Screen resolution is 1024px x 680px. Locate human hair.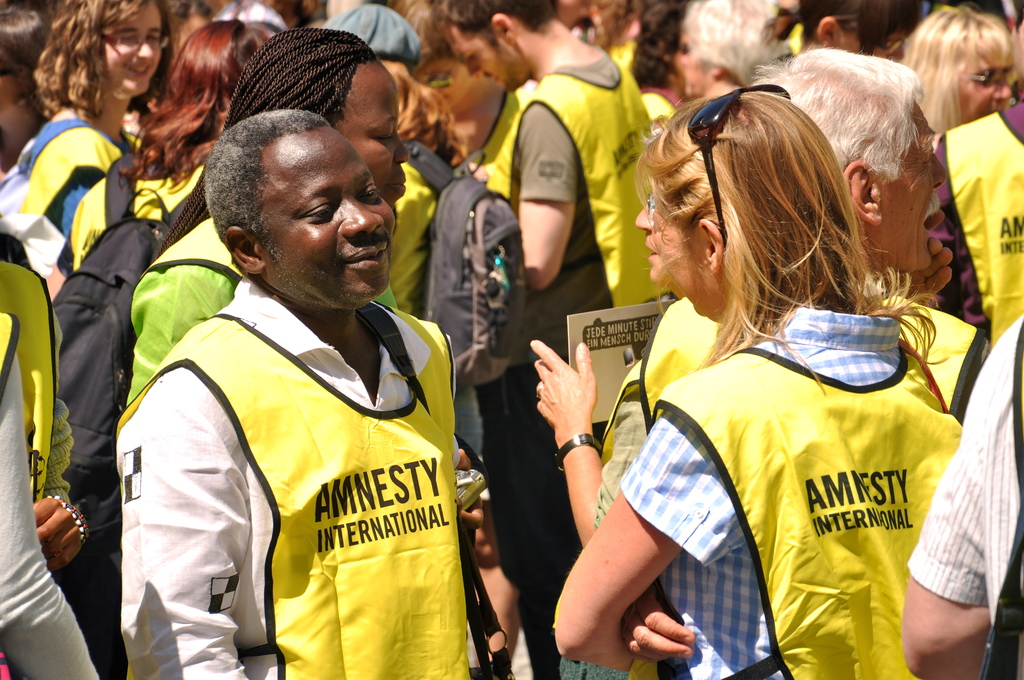
BBox(620, 78, 924, 360).
